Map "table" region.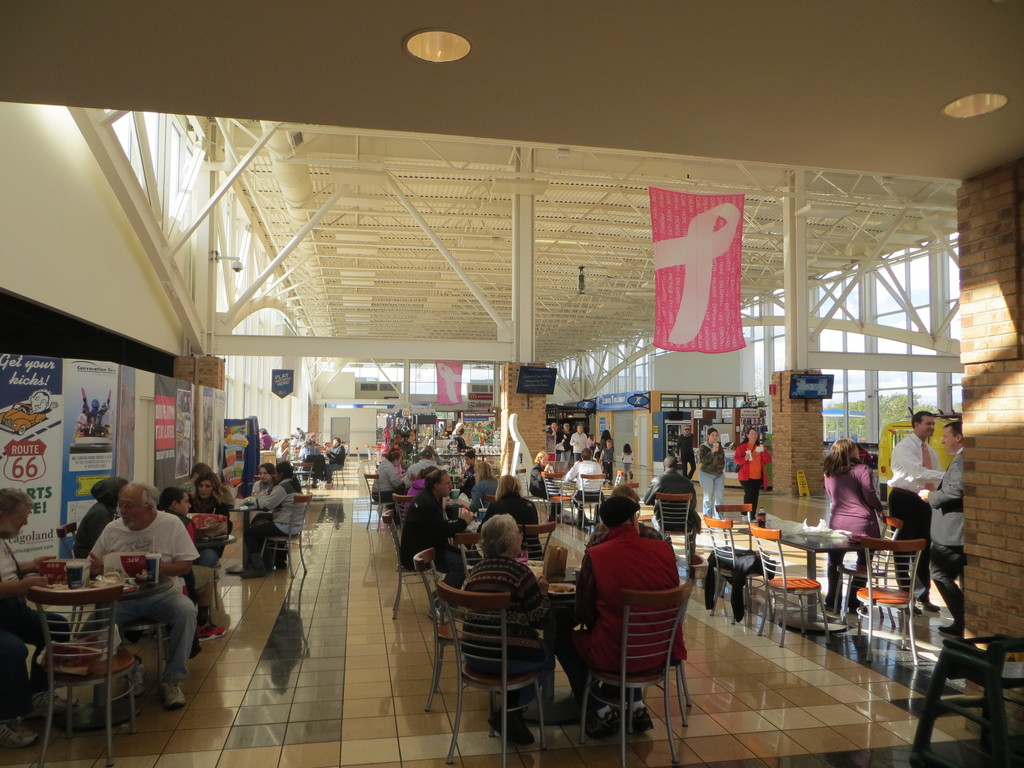
Mapped to 740, 527, 868, 637.
